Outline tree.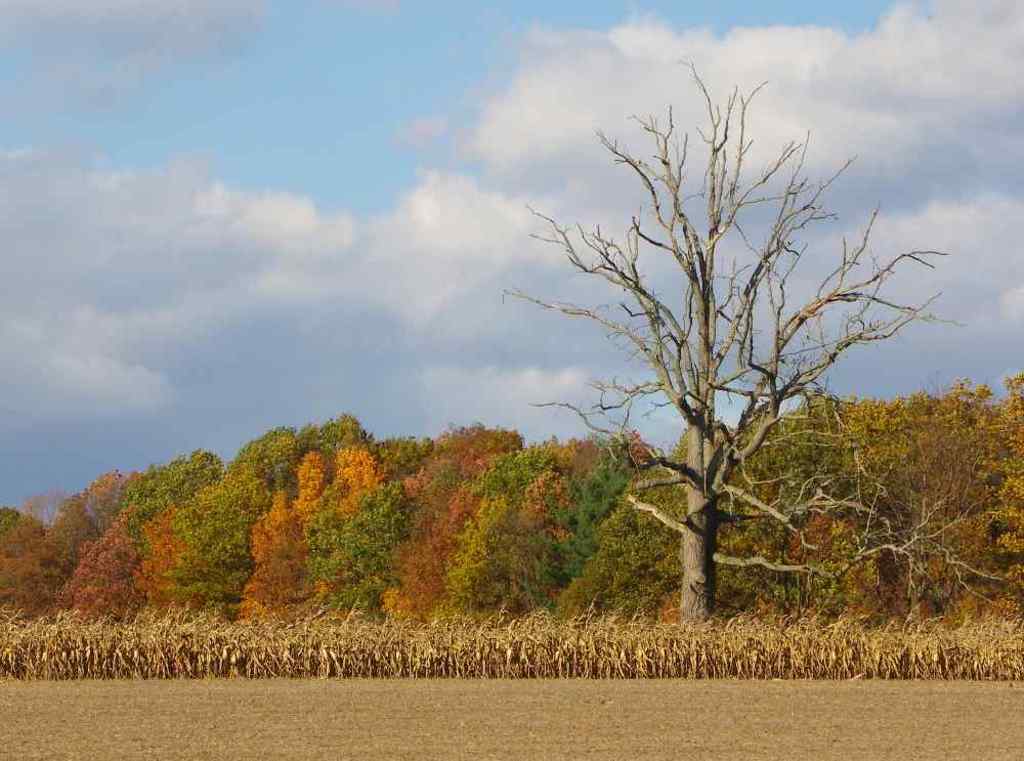
Outline: [50, 489, 96, 583].
